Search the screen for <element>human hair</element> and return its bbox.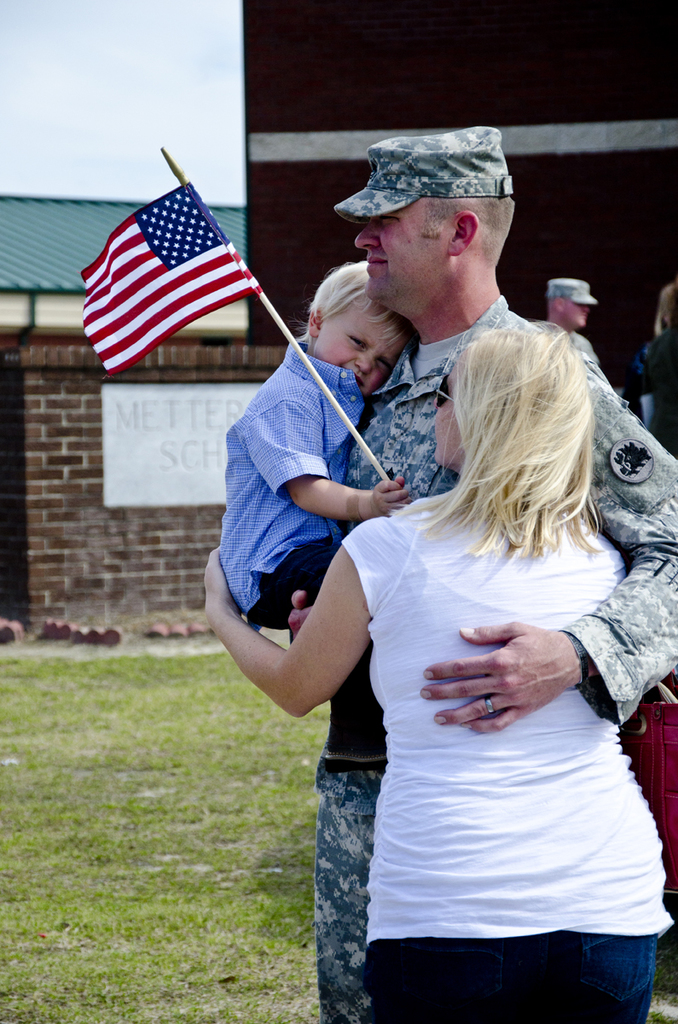
Found: pyautogui.locateOnScreen(294, 266, 421, 352).
